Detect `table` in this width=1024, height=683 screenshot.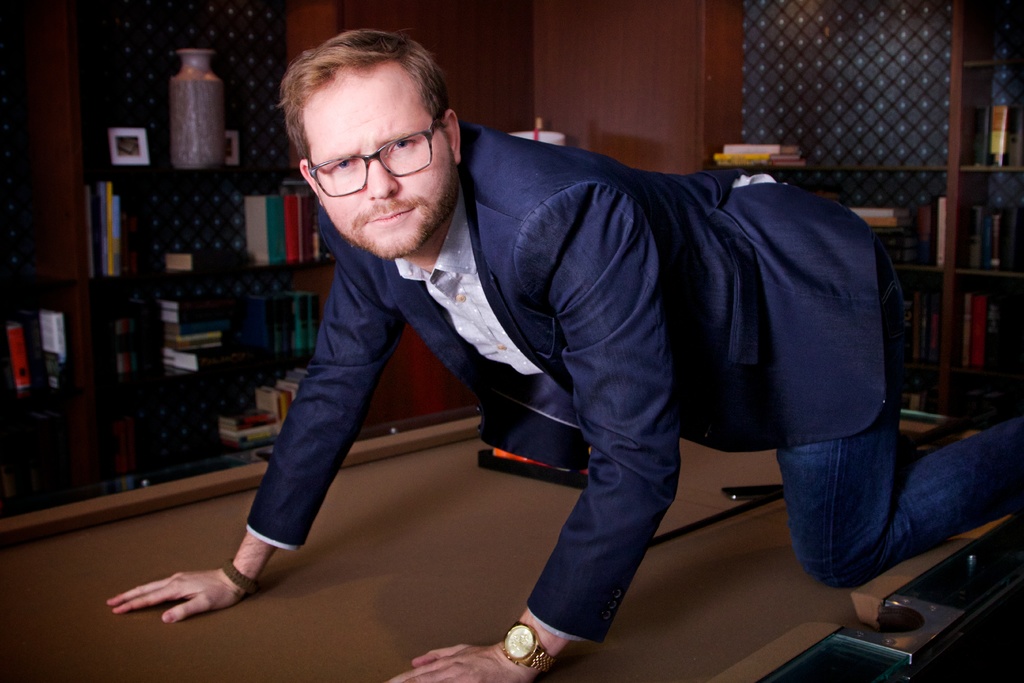
Detection: {"x1": 0, "y1": 411, "x2": 900, "y2": 682}.
